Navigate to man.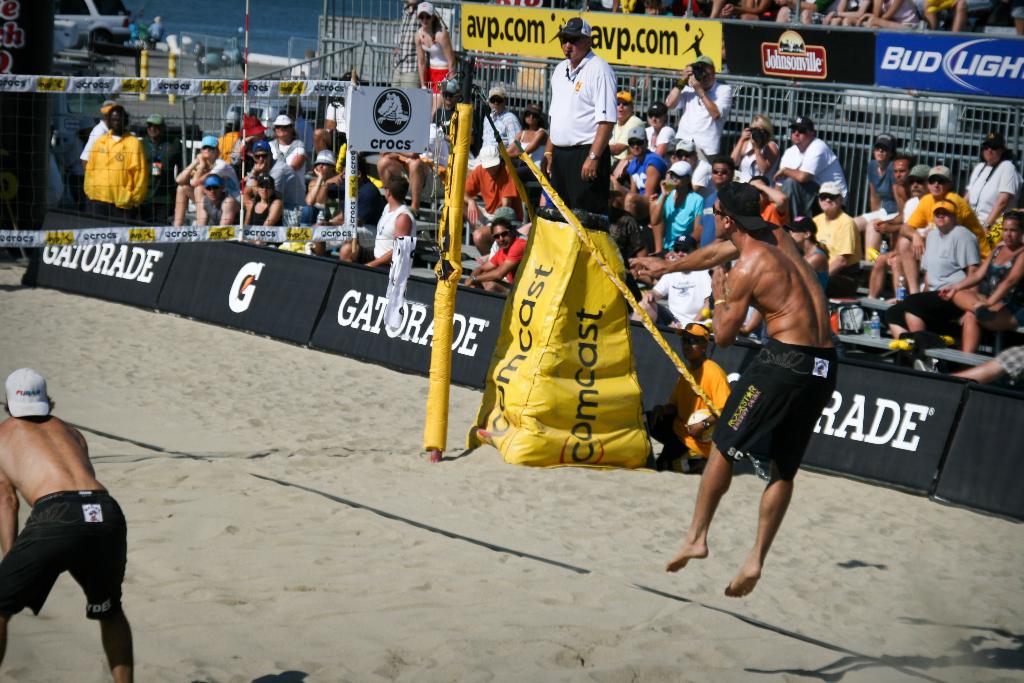
Navigation target: locate(948, 212, 1023, 366).
